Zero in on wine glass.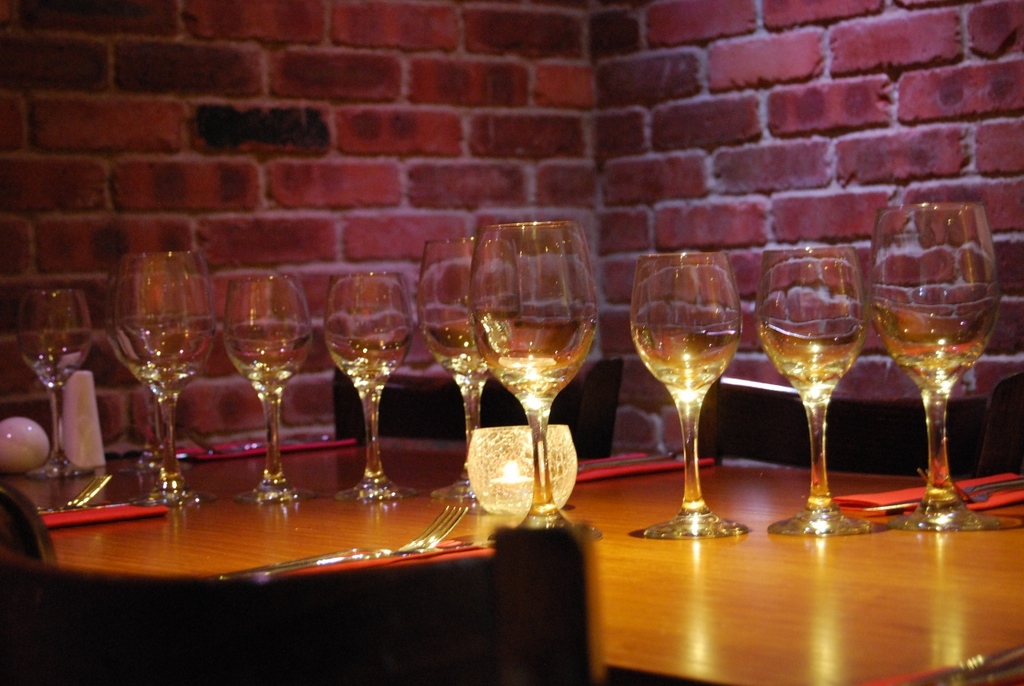
Zeroed in: box=[632, 252, 748, 539].
